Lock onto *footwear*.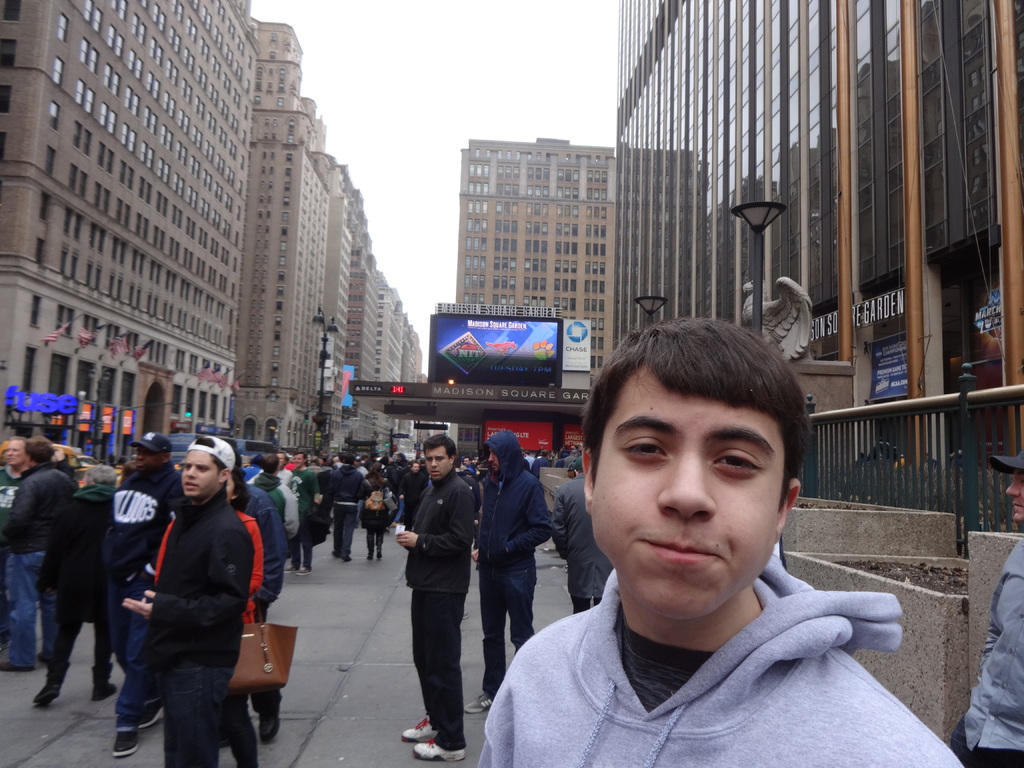
Locked: <box>93,668,118,701</box>.
